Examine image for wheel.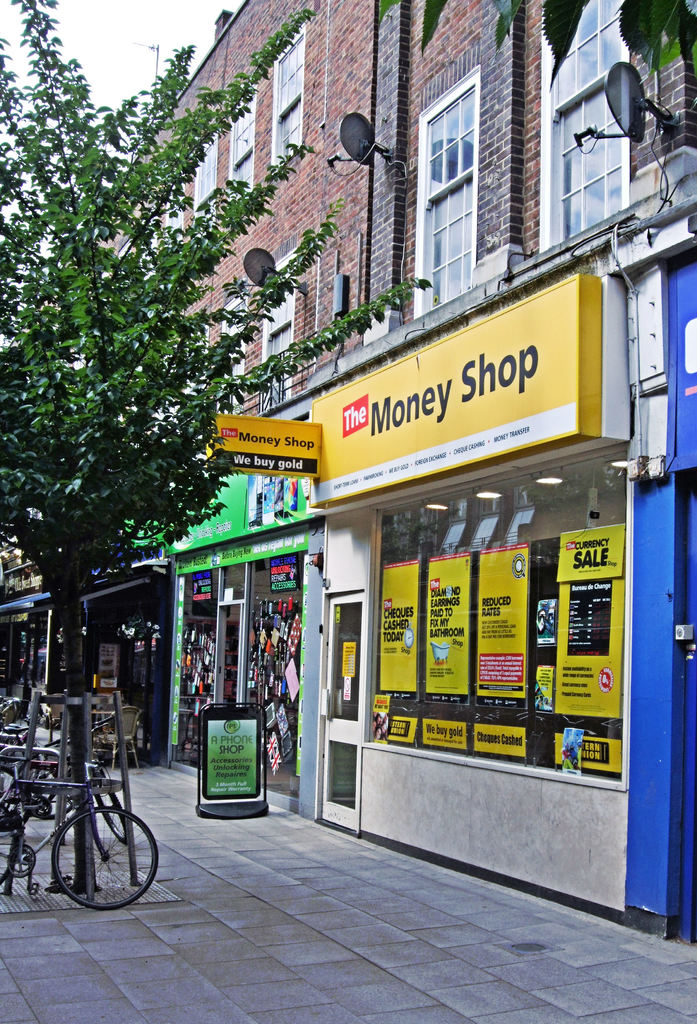
Examination result: (x1=87, y1=765, x2=131, y2=845).
